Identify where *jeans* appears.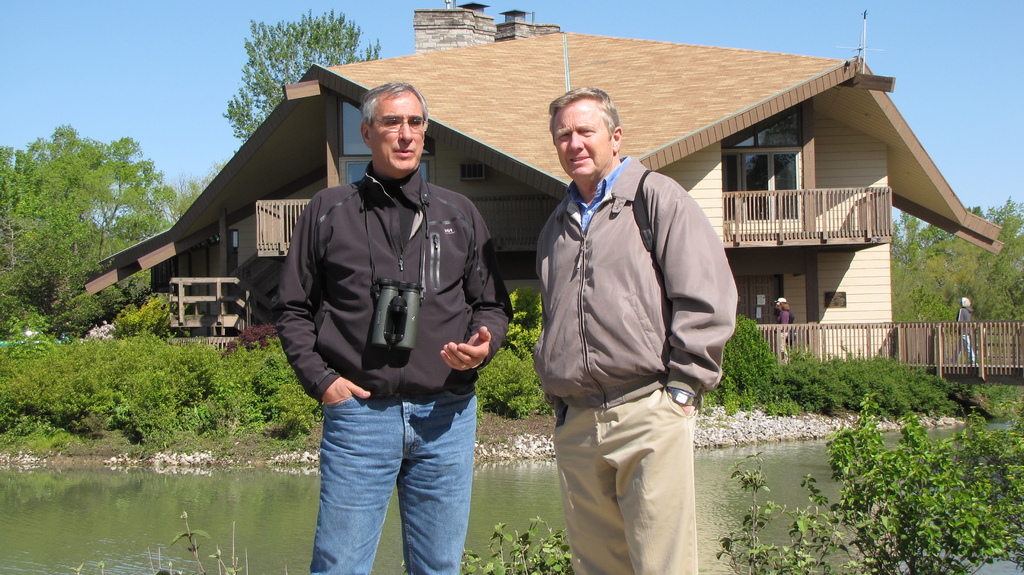
Appears at (x1=302, y1=387, x2=476, y2=574).
